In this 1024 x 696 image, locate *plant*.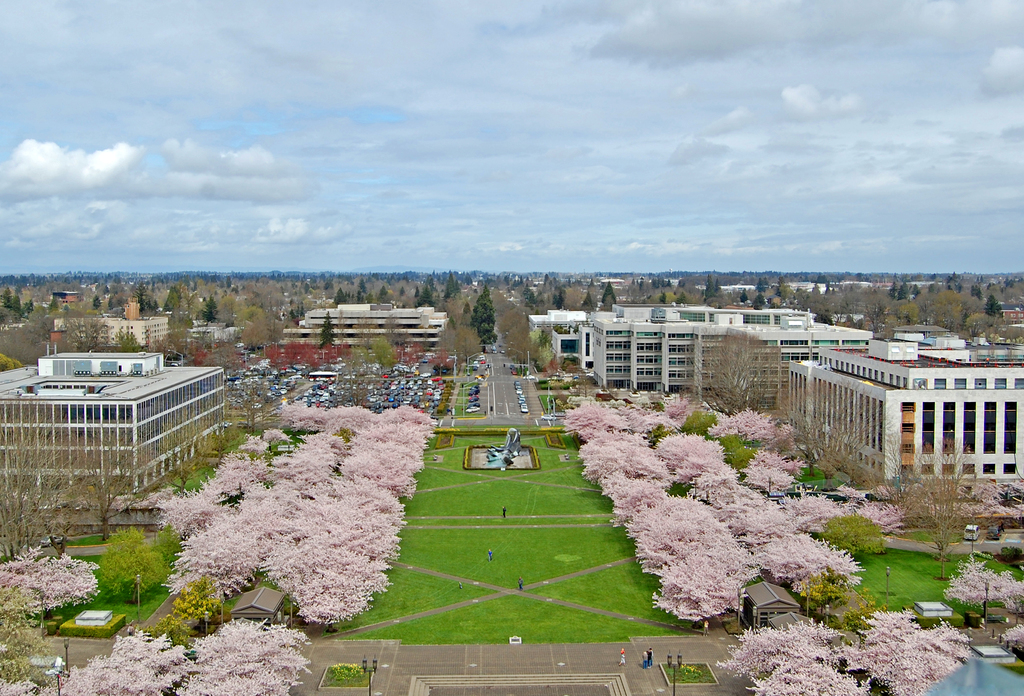
Bounding box: (756, 663, 877, 695).
